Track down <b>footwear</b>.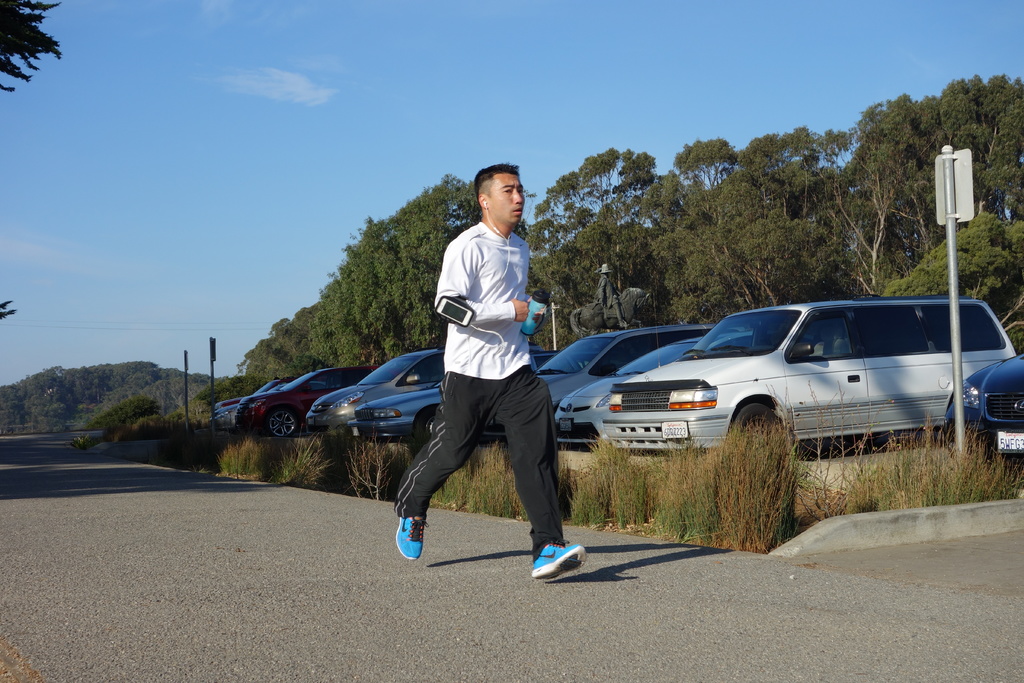
Tracked to box=[520, 523, 587, 584].
